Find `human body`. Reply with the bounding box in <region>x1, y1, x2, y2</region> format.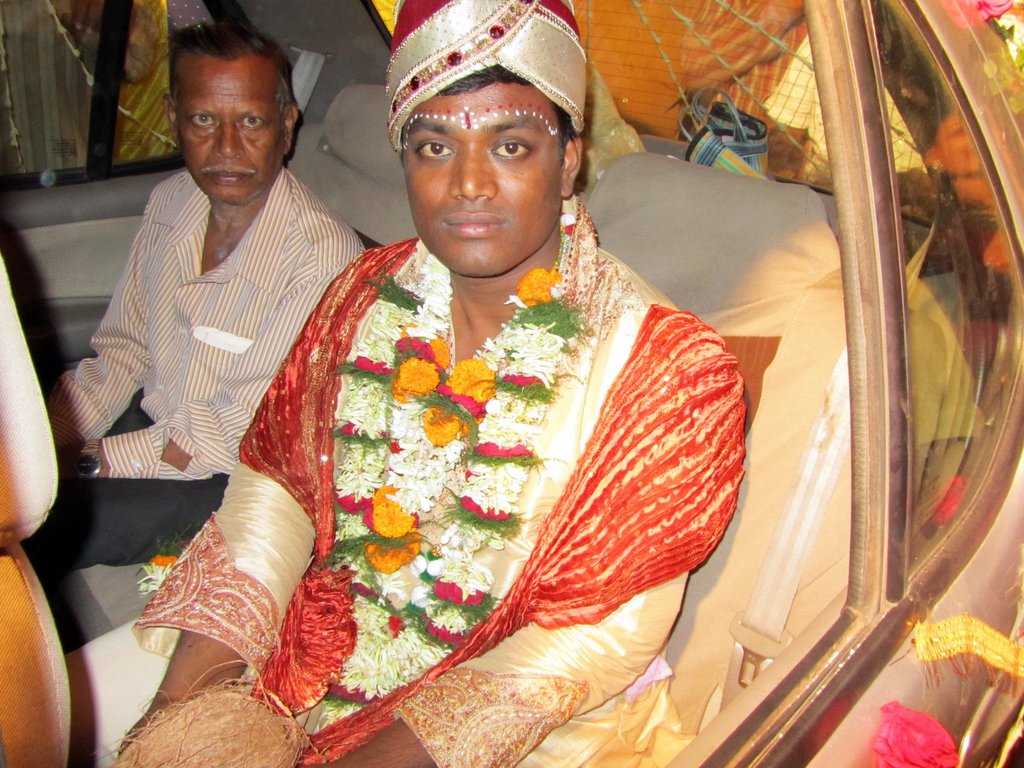
<region>30, 160, 367, 598</region>.
